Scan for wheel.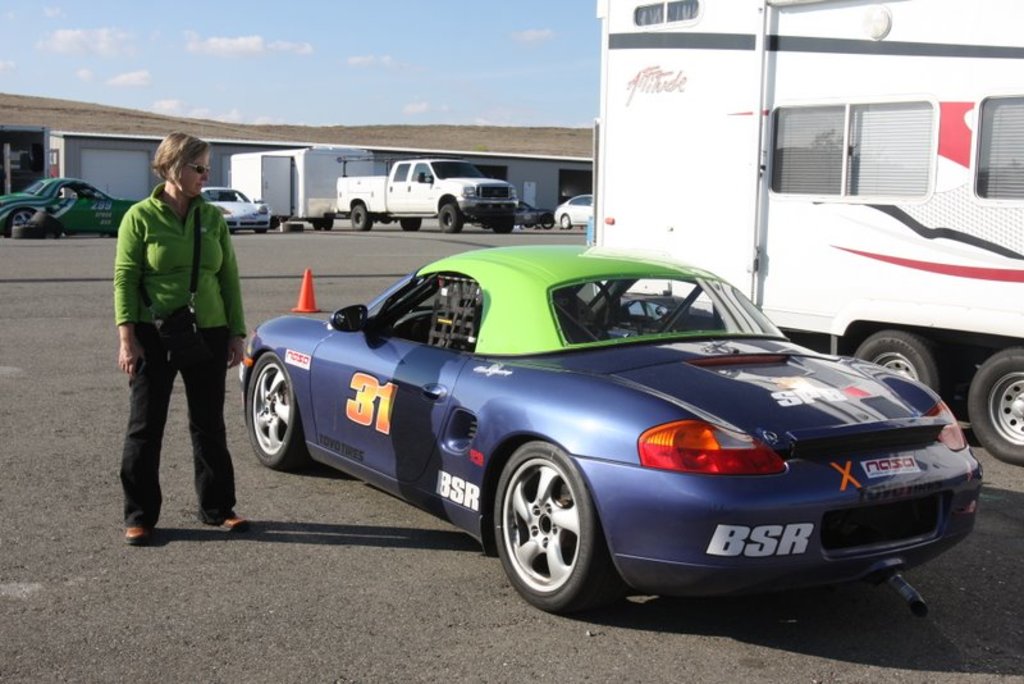
Scan result: 253:225:269:234.
